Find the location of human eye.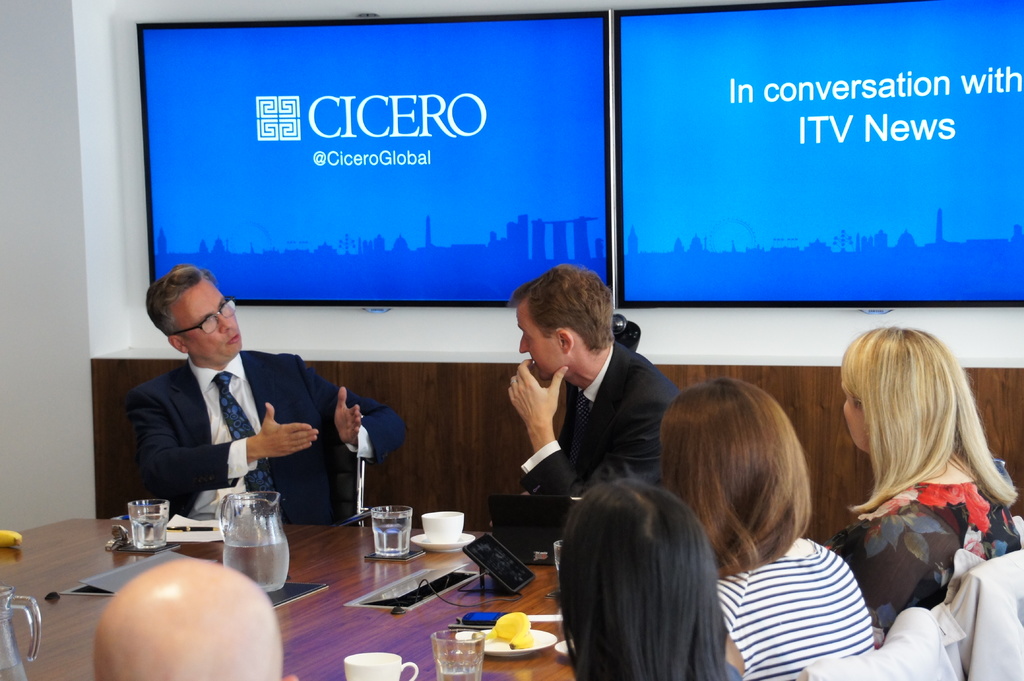
Location: box(220, 301, 228, 311).
